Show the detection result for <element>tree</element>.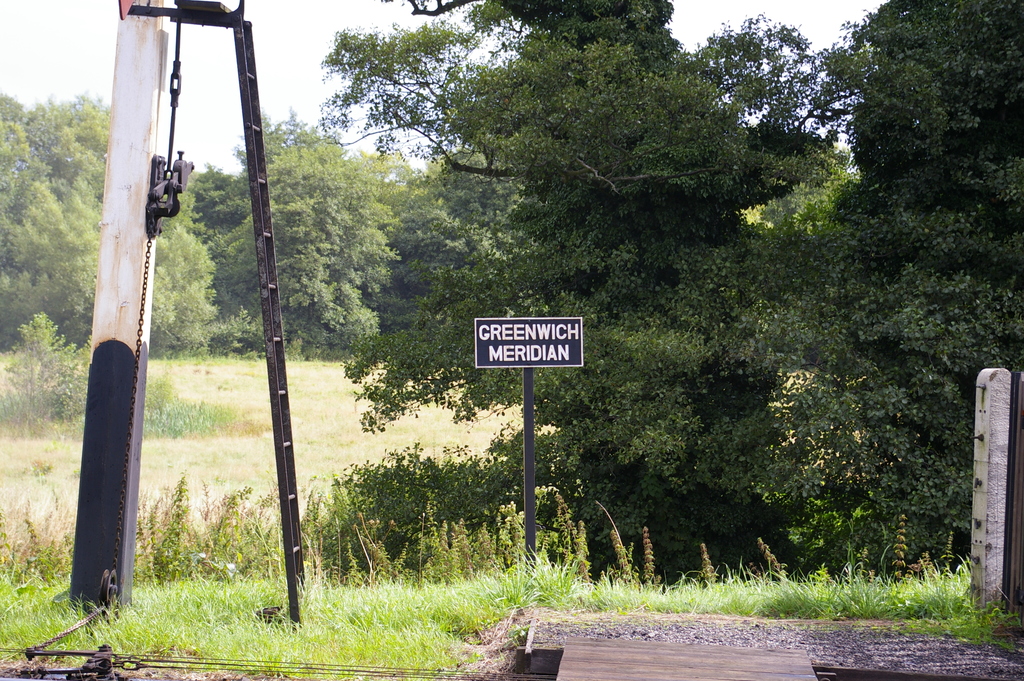
rect(198, 37, 1005, 590).
